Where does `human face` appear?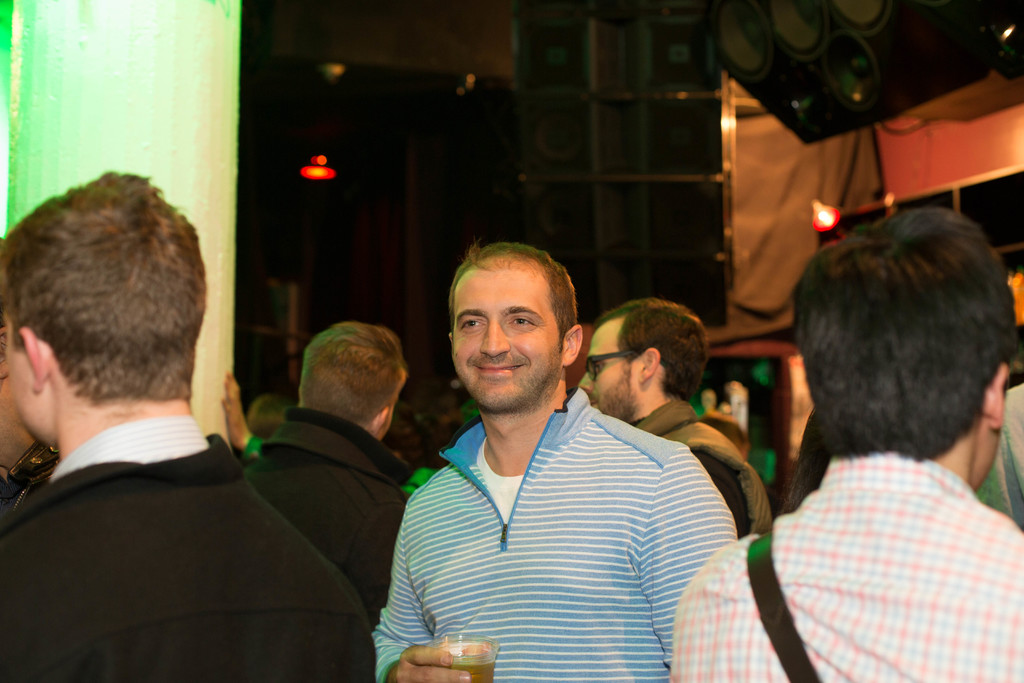
Appears at 0, 333, 59, 439.
